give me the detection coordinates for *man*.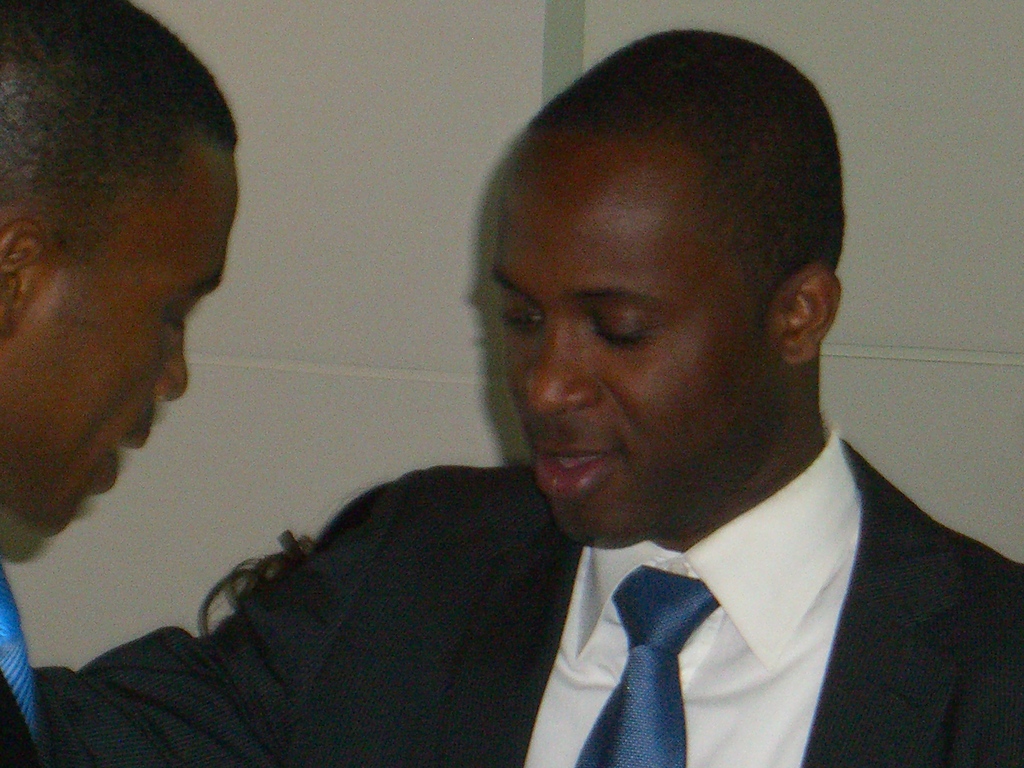
120/116/1023/737.
